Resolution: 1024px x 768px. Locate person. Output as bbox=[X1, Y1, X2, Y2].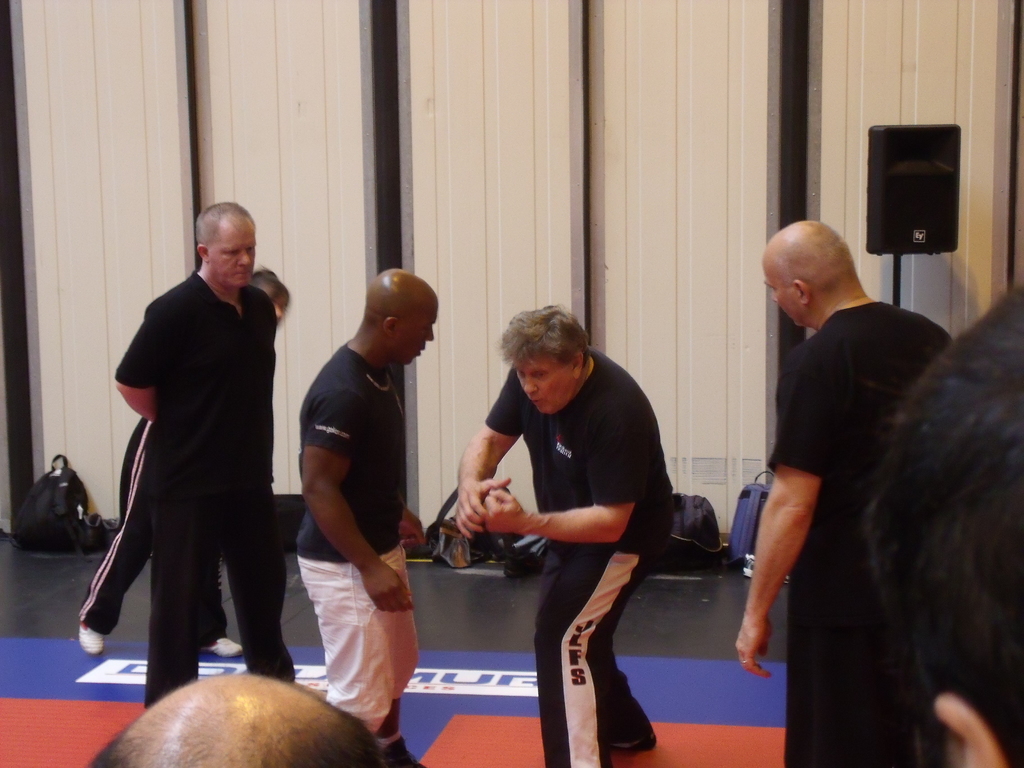
bbox=[79, 268, 292, 664].
